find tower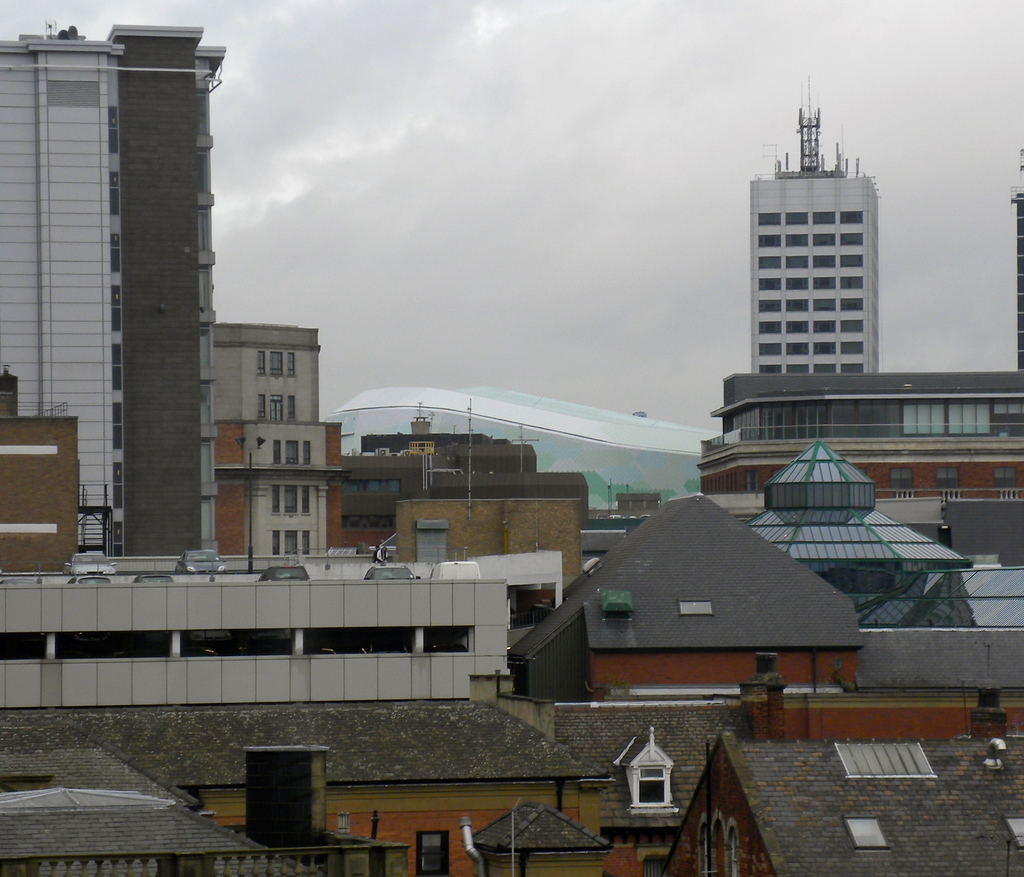
{"left": 749, "top": 77, "right": 881, "bottom": 373}
